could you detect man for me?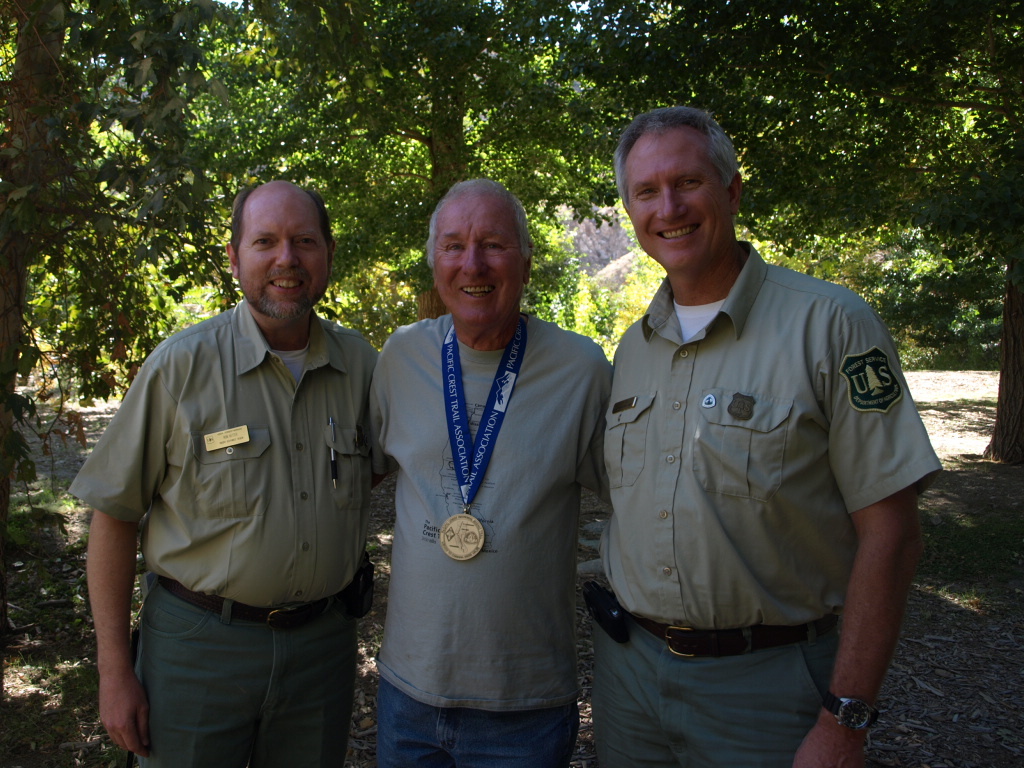
Detection result: <bbox>603, 106, 939, 767</bbox>.
